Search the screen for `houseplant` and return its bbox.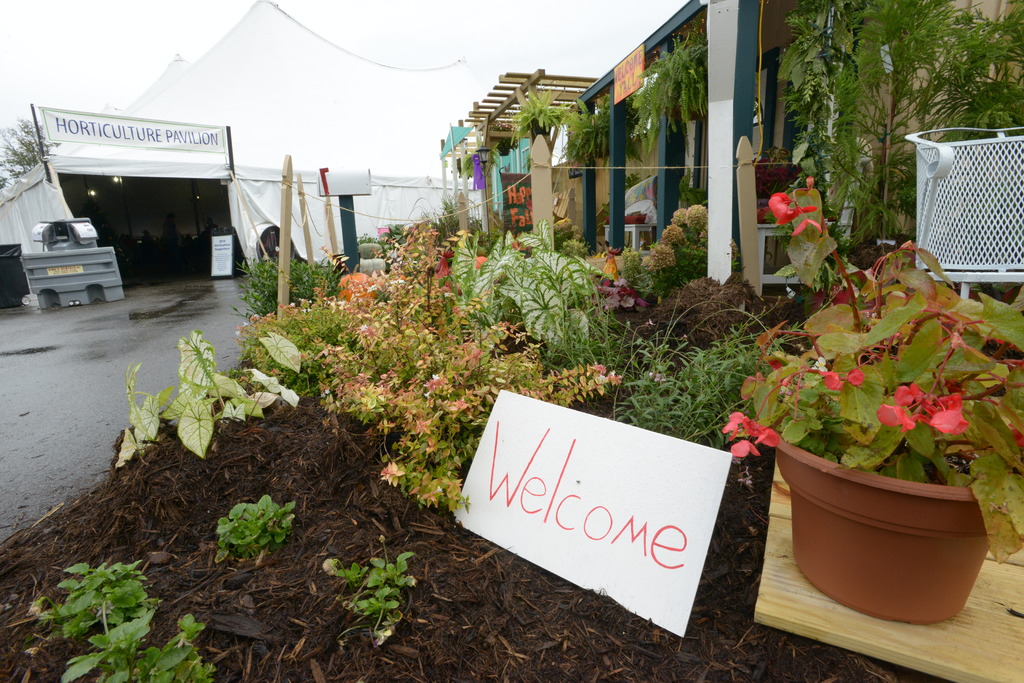
Found: <region>509, 84, 566, 140</region>.
